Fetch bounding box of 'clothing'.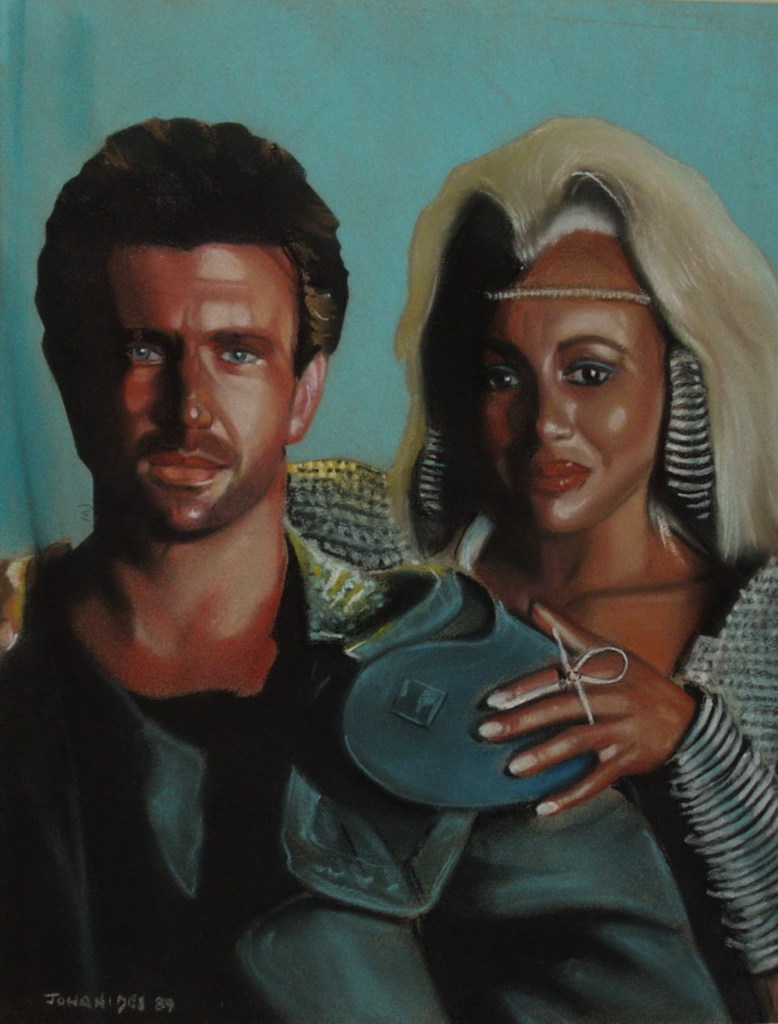
Bbox: [429, 535, 777, 1023].
